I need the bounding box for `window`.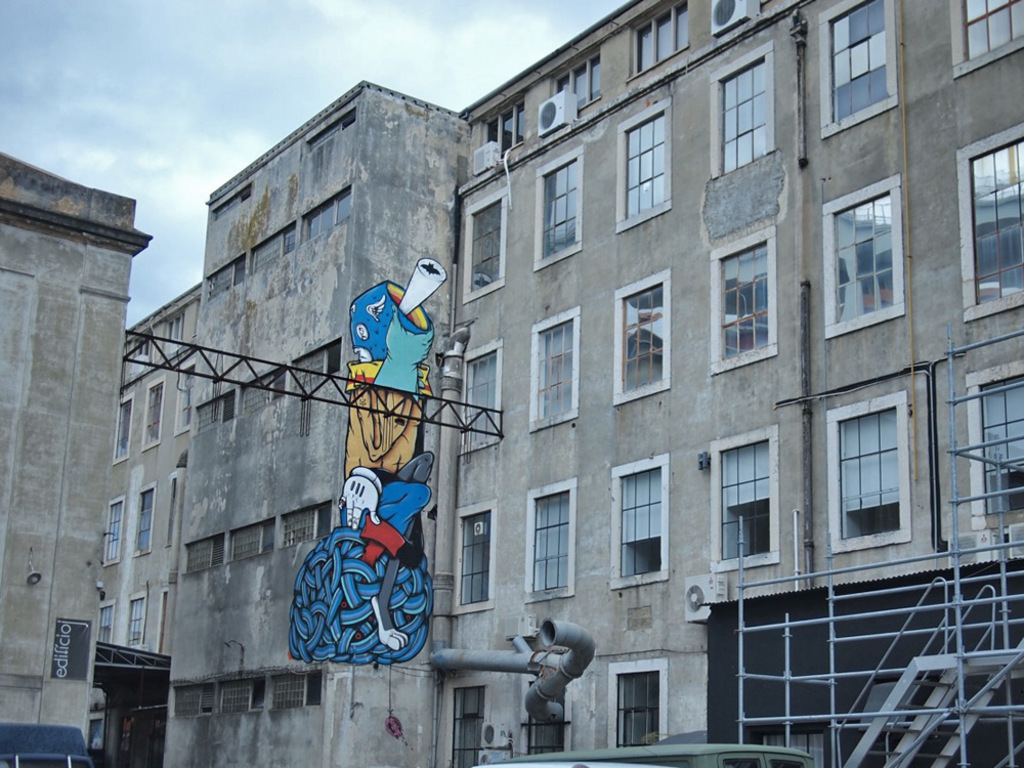
Here it is: <bbox>614, 664, 655, 755</bbox>.
